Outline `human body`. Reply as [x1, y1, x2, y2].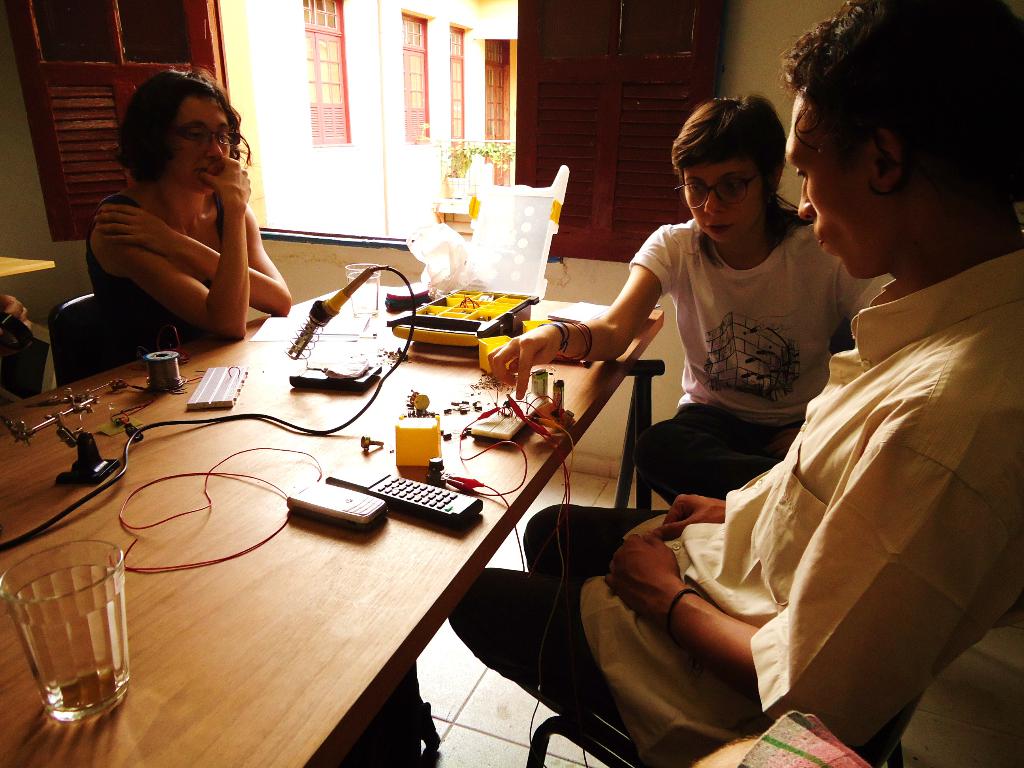
[50, 69, 307, 375].
